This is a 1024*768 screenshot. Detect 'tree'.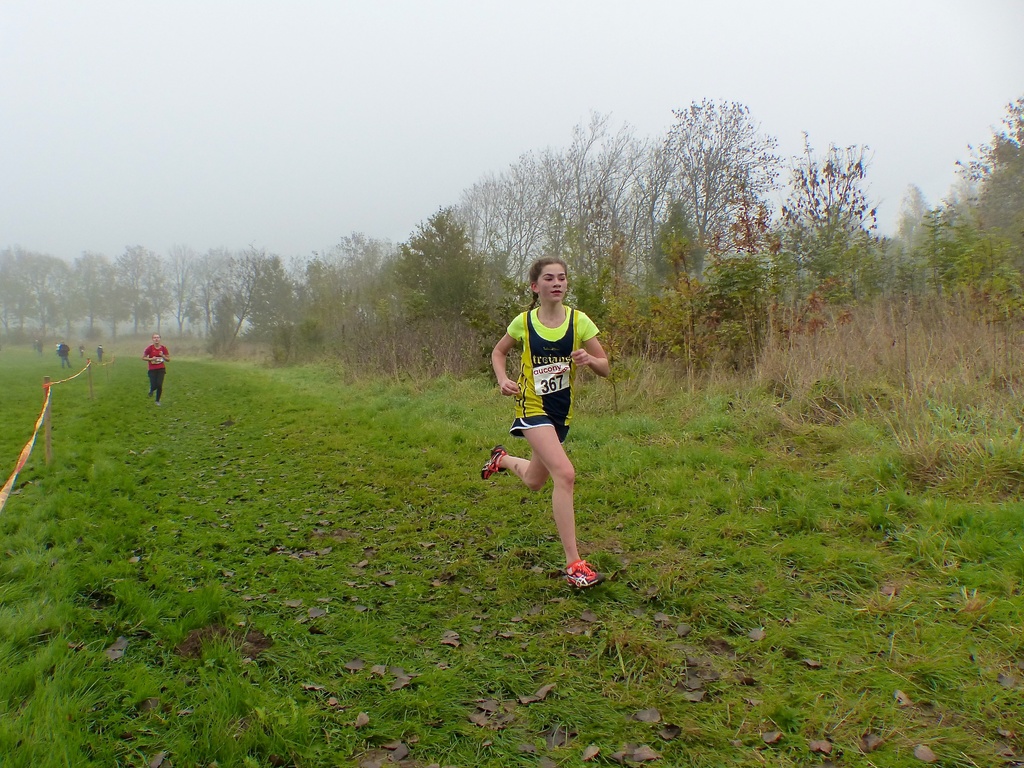
select_region(150, 261, 174, 334).
